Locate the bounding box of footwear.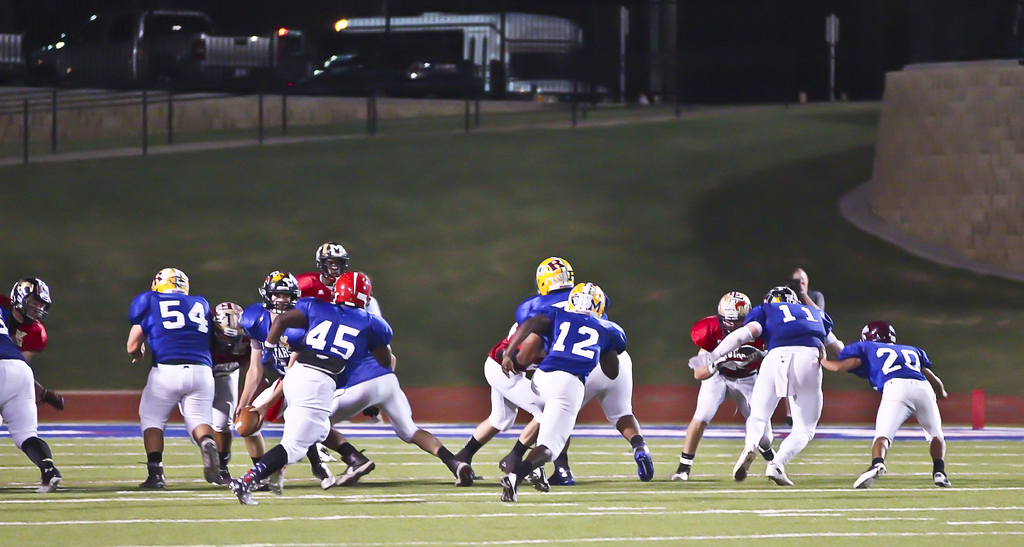
Bounding box: locate(200, 439, 227, 486).
